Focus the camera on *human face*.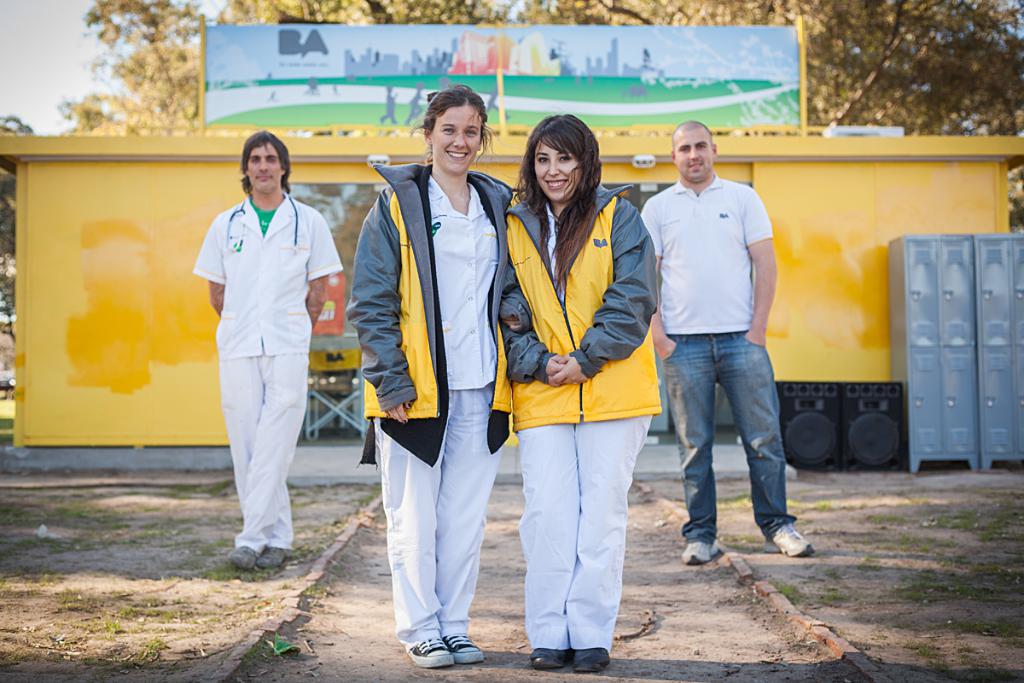
Focus region: box(434, 108, 478, 169).
